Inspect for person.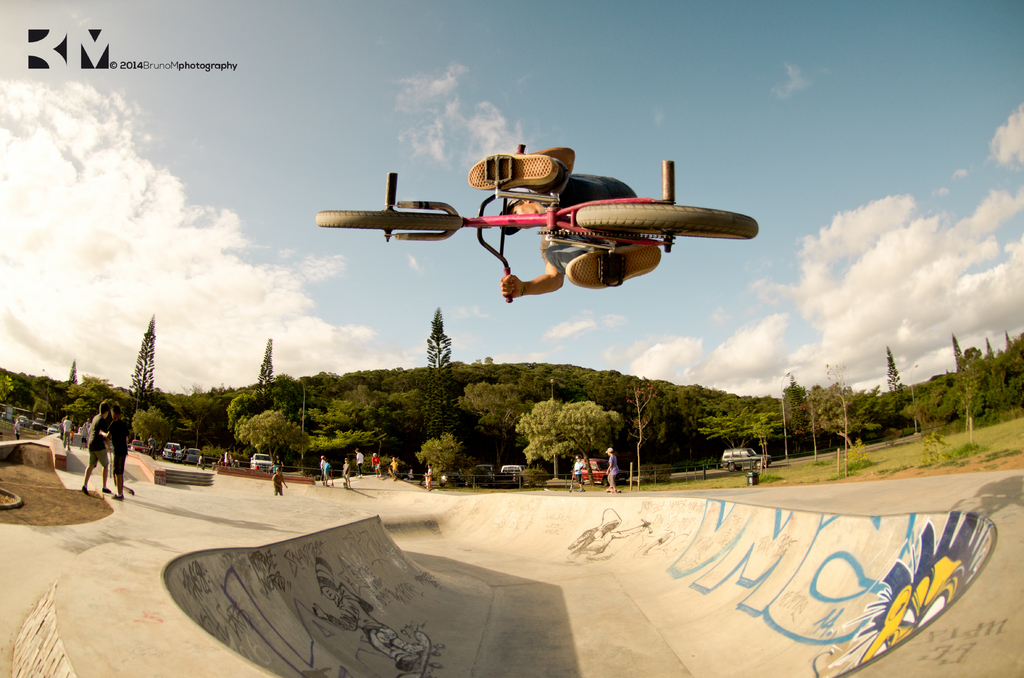
Inspection: bbox=(196, 453, 207, 472).
